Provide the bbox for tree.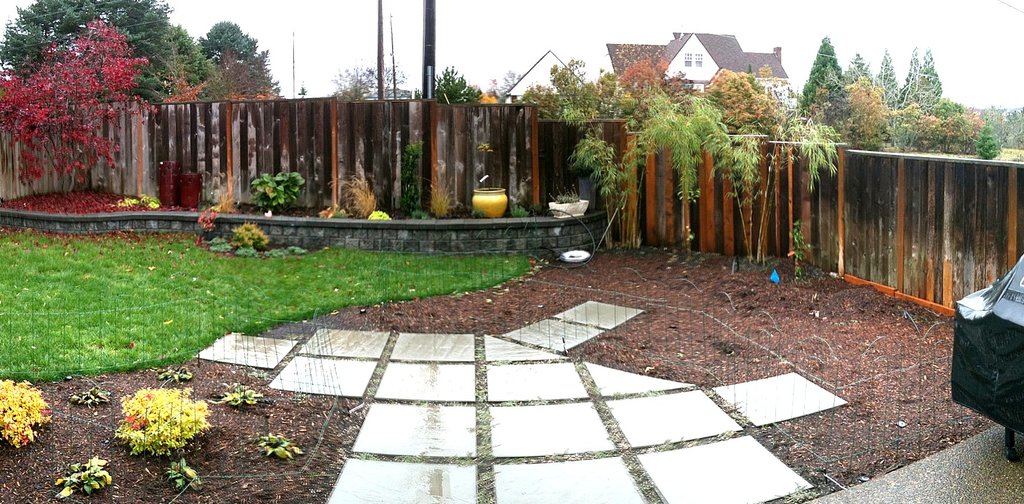
789/75/900/185.
